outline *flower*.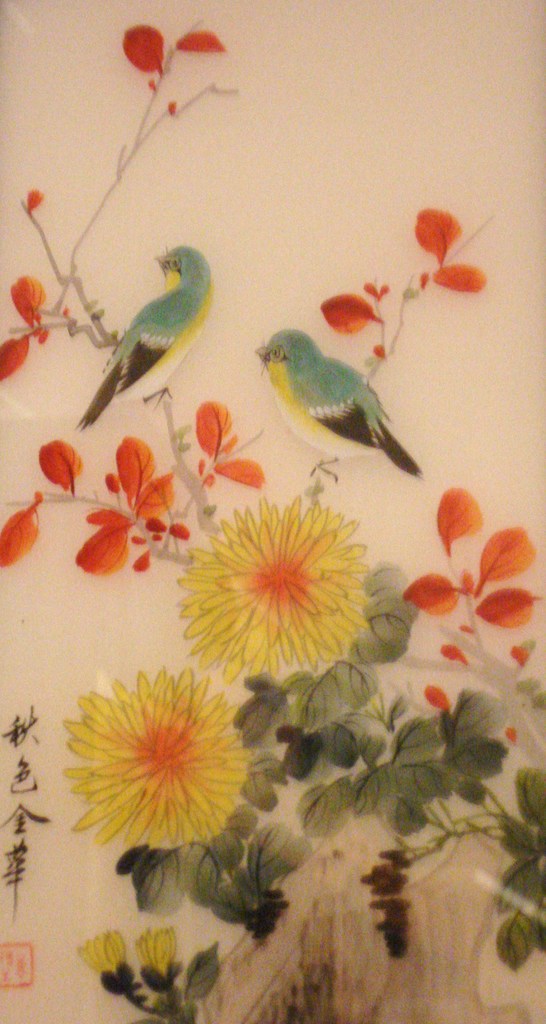
Outline: bbox(60, 664, 260, 863).
